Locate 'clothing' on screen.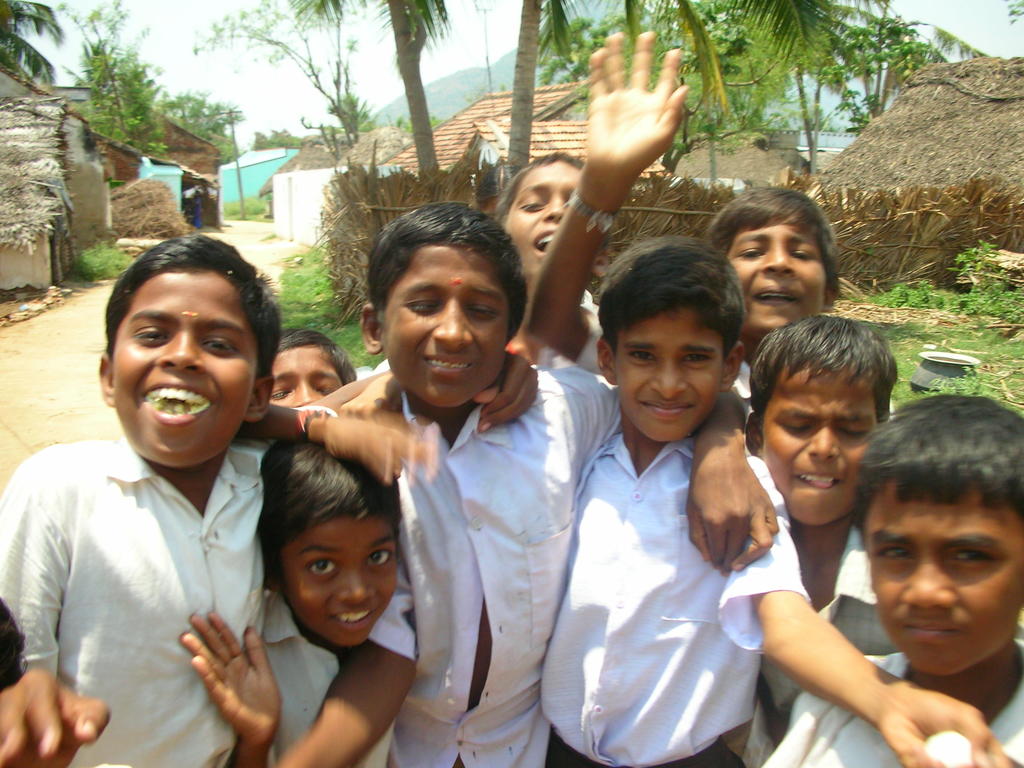
On screen at Rect(369, 362, 623, 767).
